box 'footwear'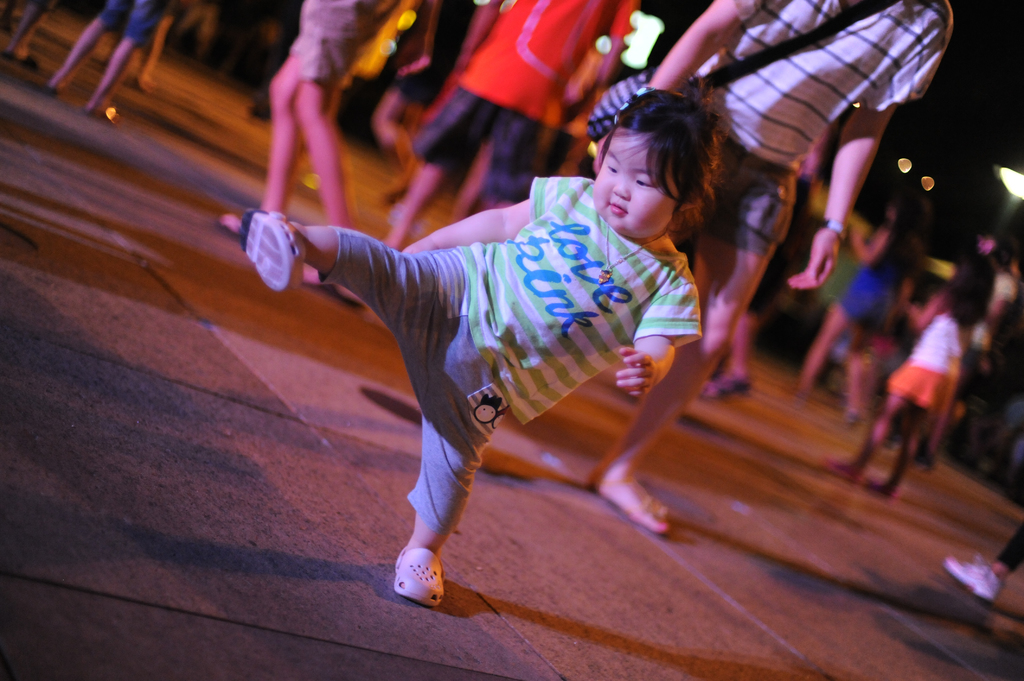
[942, 548, 1011, 602]
